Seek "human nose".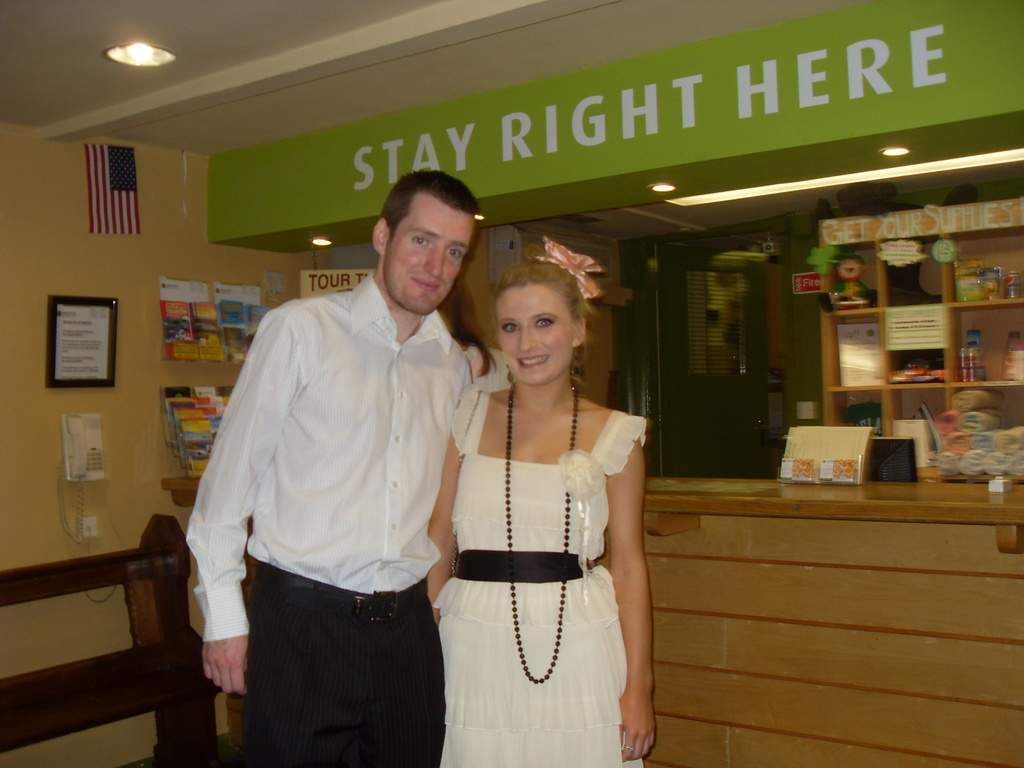
(left=518, top=327, right=538, bottom=351).
